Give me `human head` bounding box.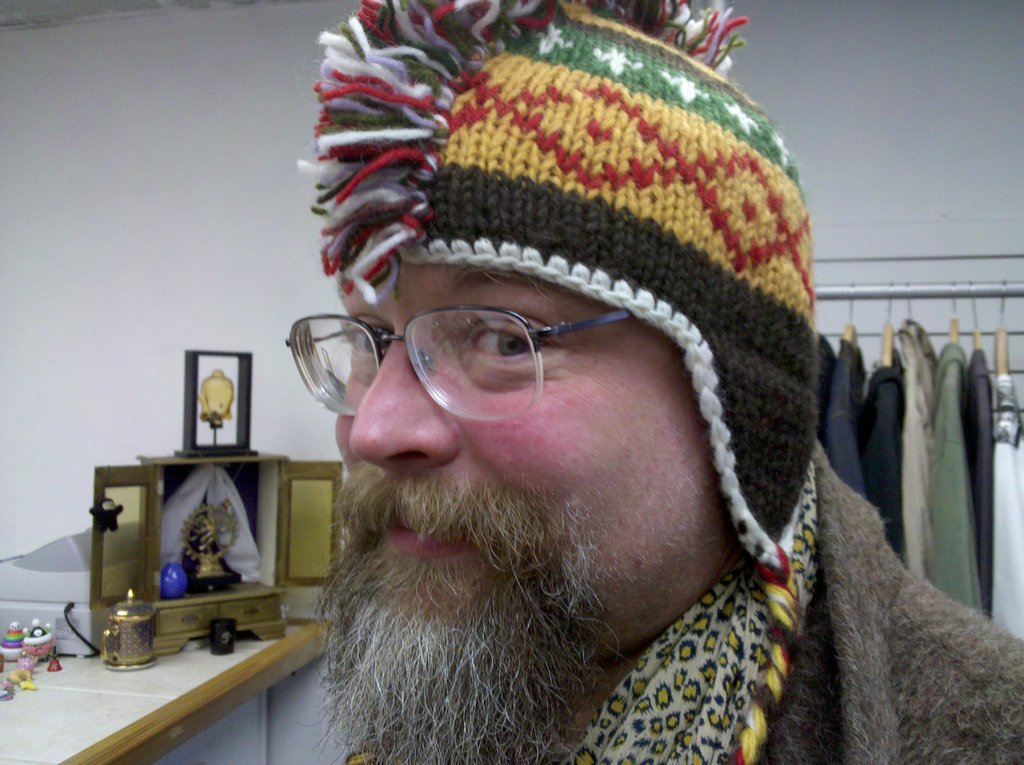
x1=260 y1=11 x2=893 y2=694.
